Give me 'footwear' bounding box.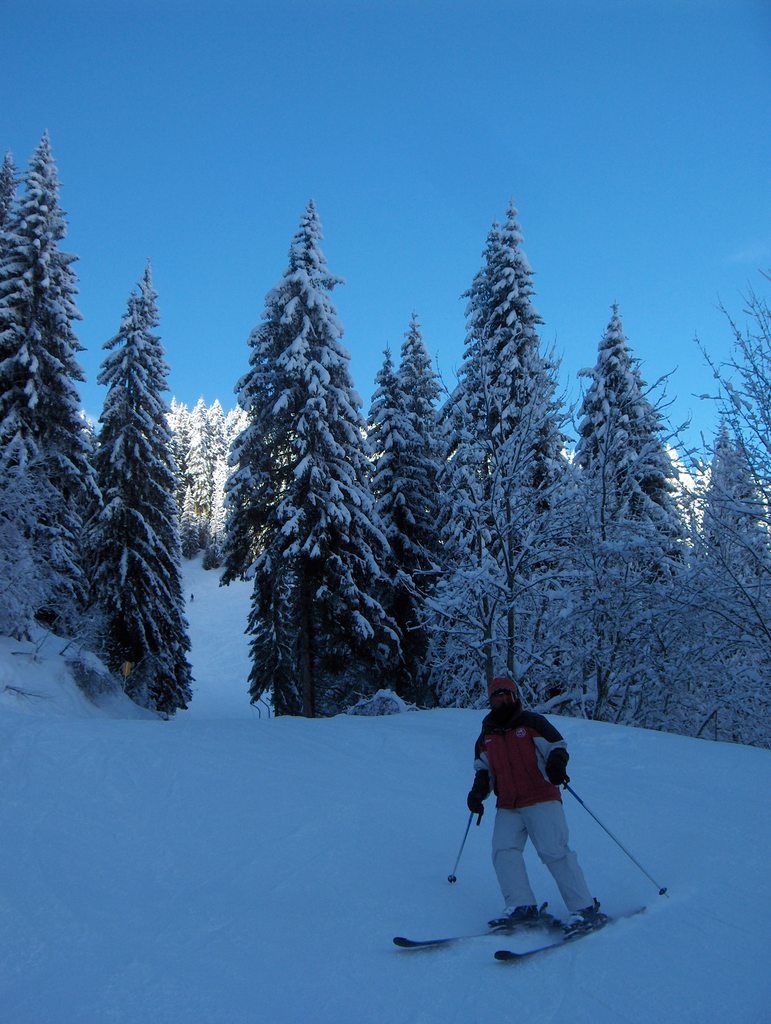
565,903,598,931.
